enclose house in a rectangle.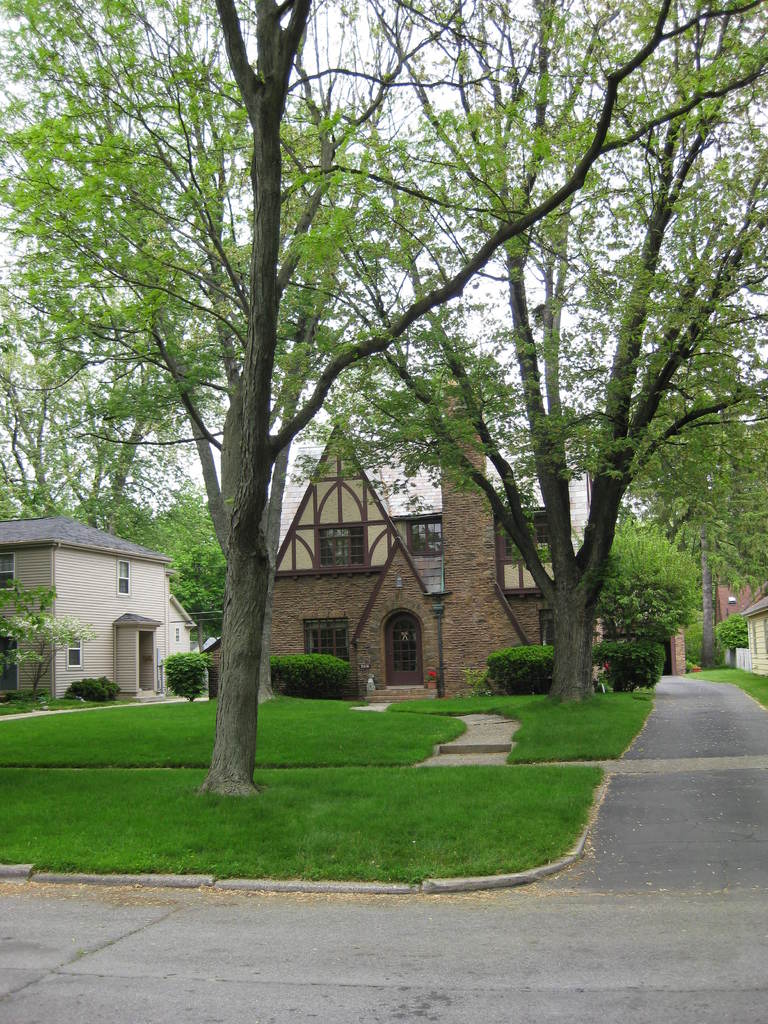
l=7, t=500, r=204, b=702.
